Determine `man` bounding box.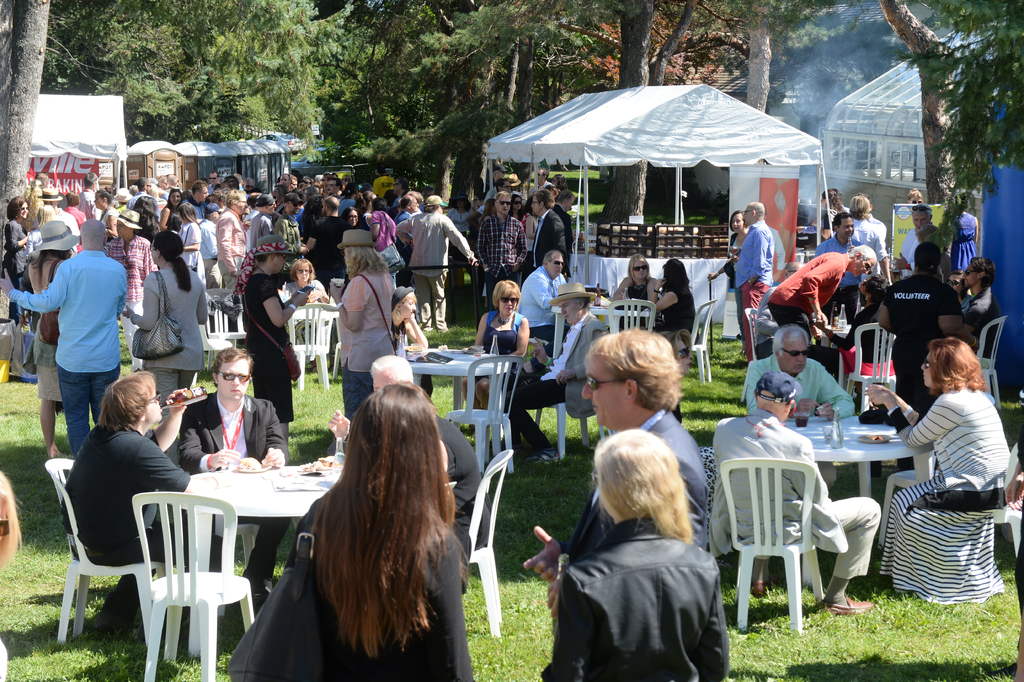
Determined: Rect(730, 205, 771, 364).
